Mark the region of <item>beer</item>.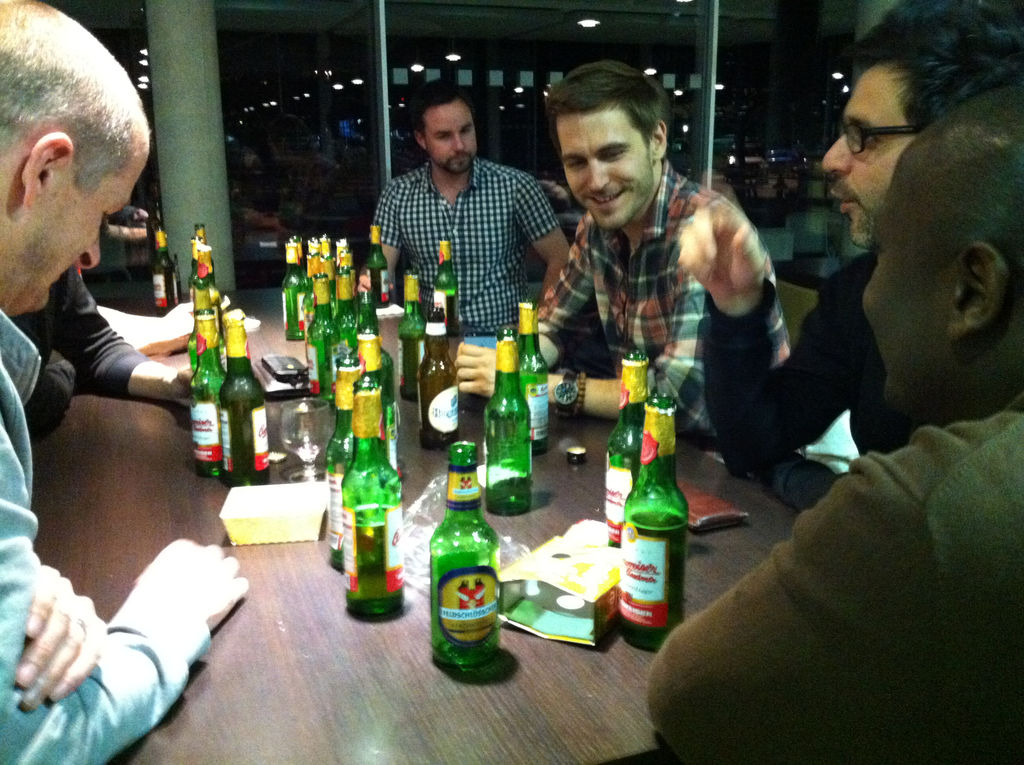
Region: 435, 242, 463, 330.
